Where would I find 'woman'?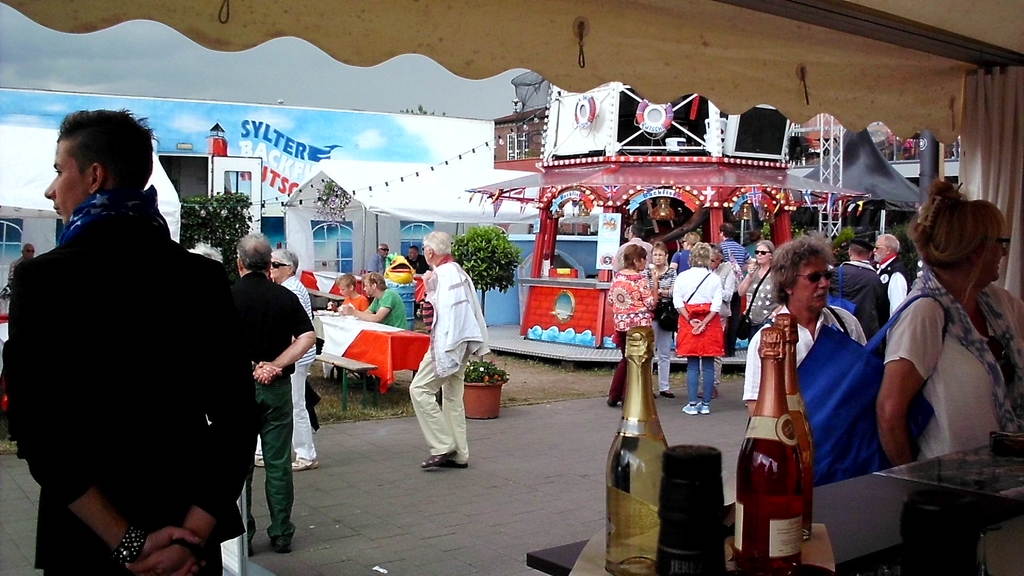
At [left=681, top=245, right=723, bottom=417].
